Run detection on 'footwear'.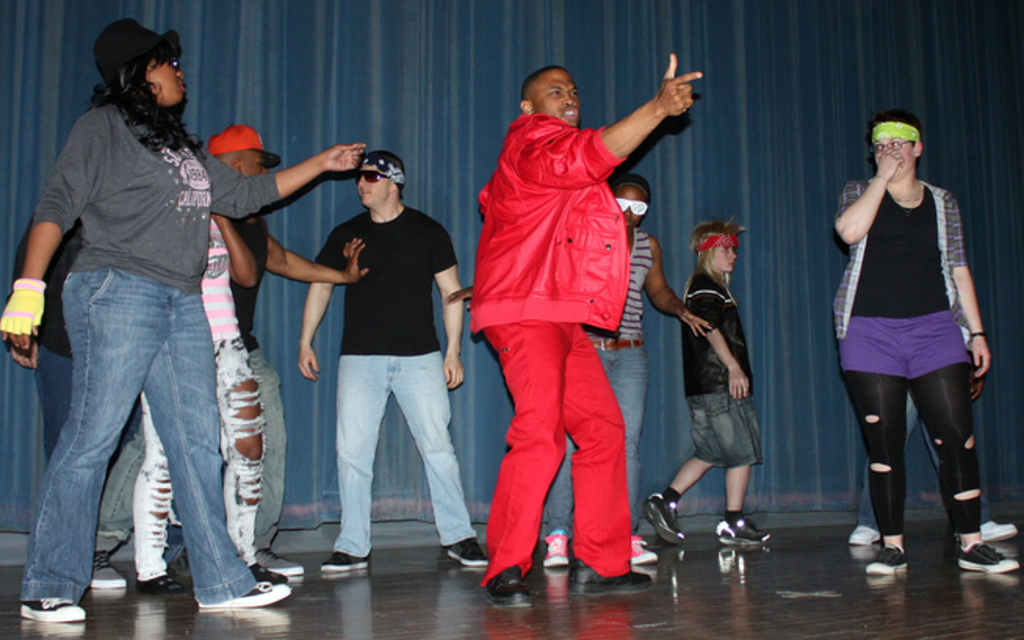
Result: {"left": 629, "top": 532, "right": 659, "bottom": 565}.
